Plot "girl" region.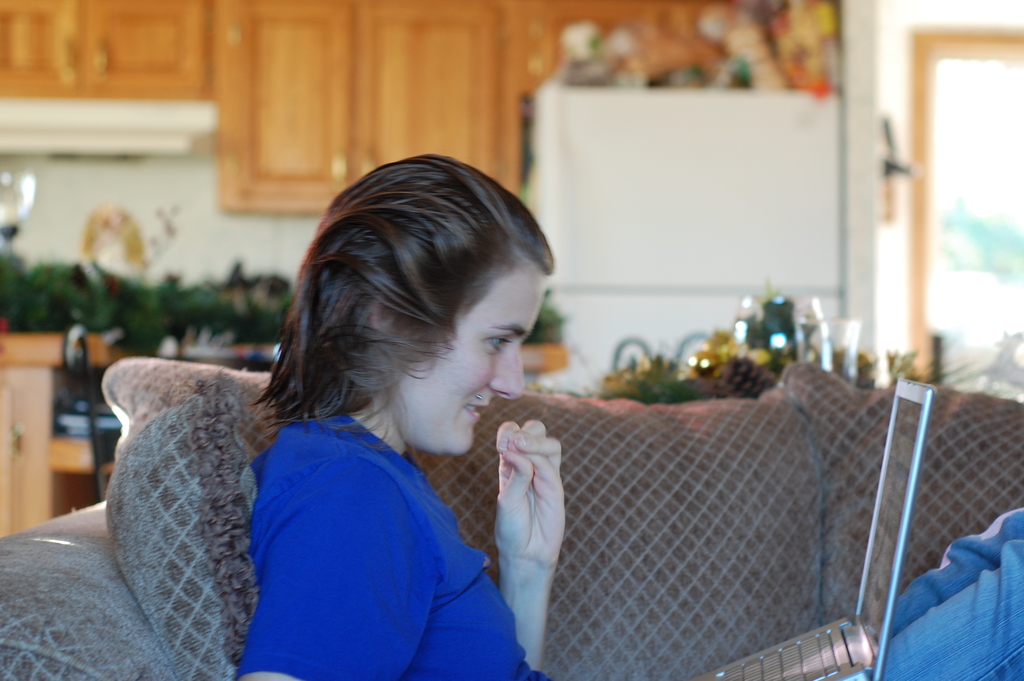
Plotted at bbox=(239, 155, 1021, 680).
